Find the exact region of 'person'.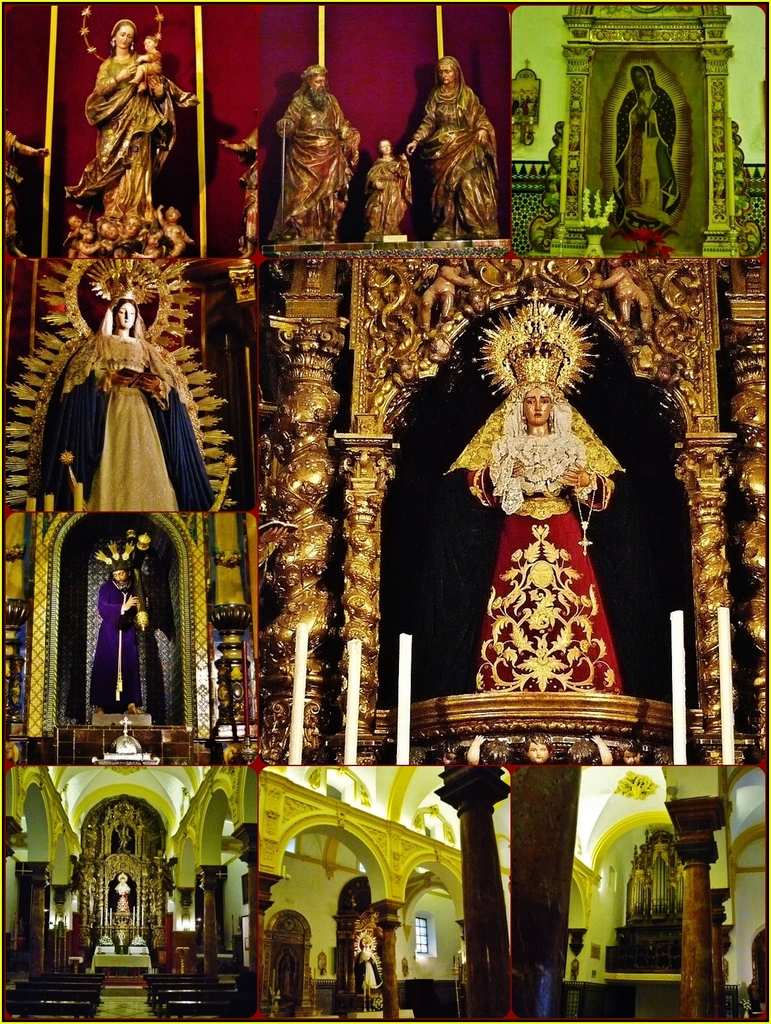
Exact region: [left=532, top=961, right=570, bottom=1023].
